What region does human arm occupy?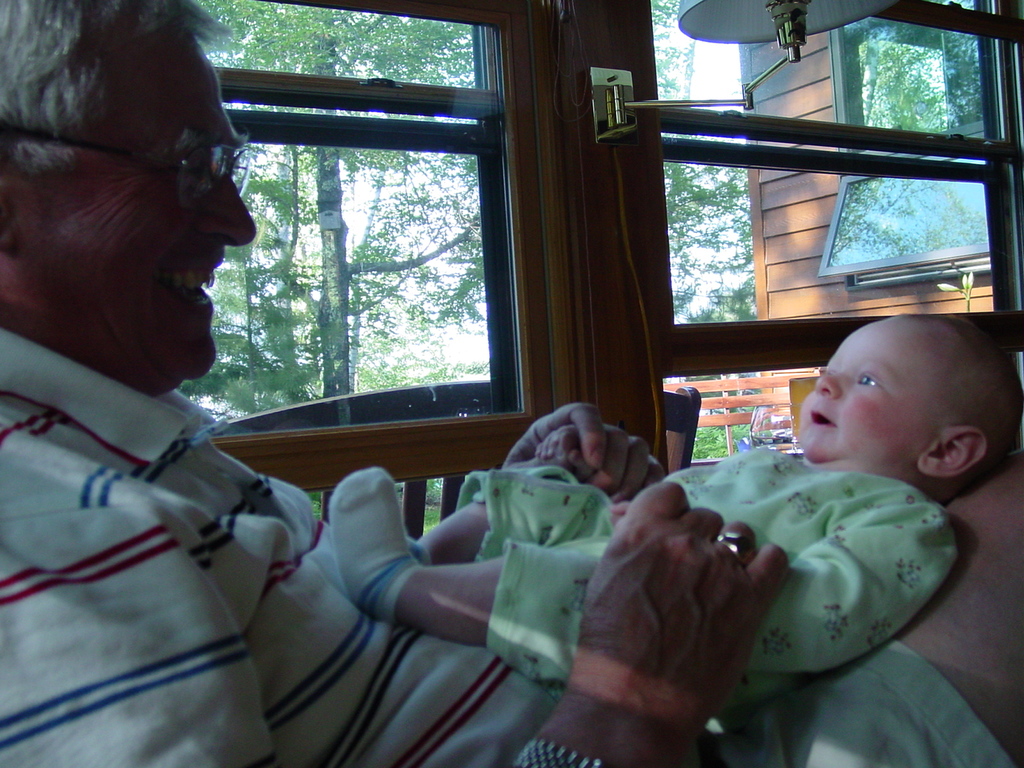
(0,451,794,767).
